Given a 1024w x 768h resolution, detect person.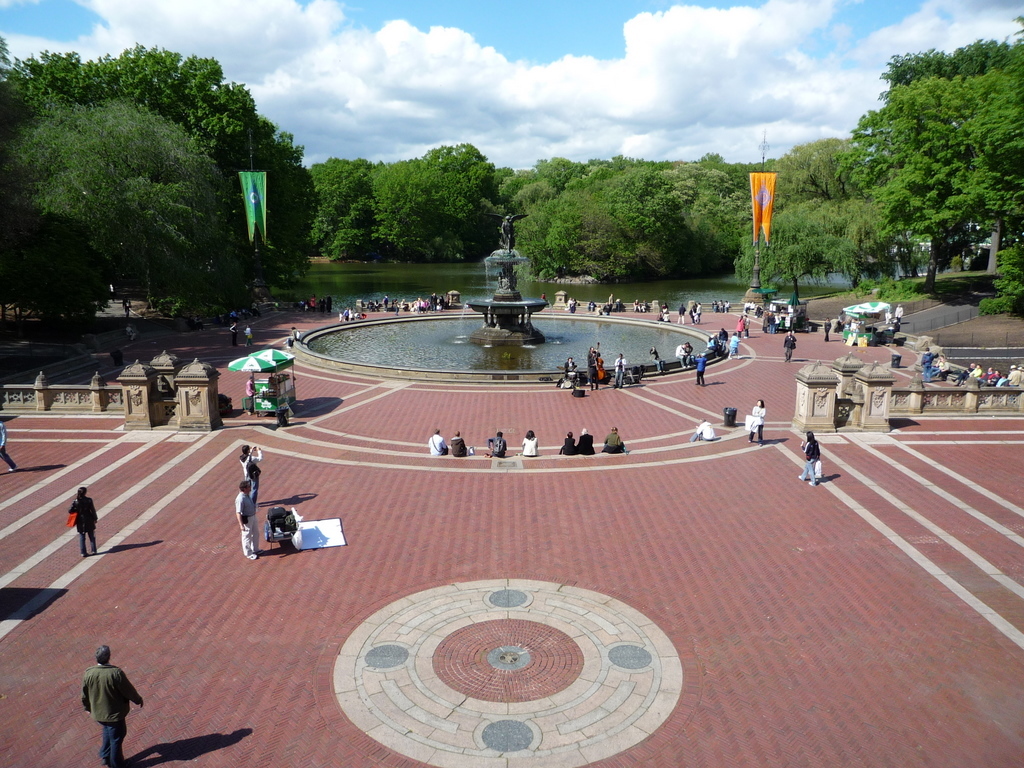
bbox=[234, 484, 258, 558].
